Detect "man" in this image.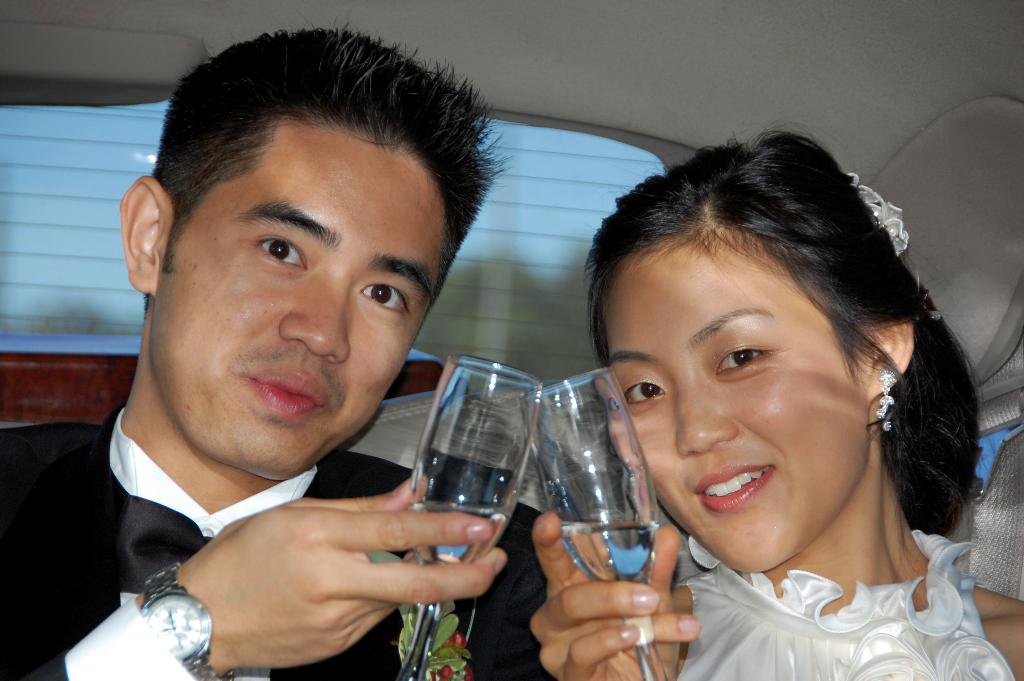
Detection: x1=0 y1=57 x2=564 y2=673.
